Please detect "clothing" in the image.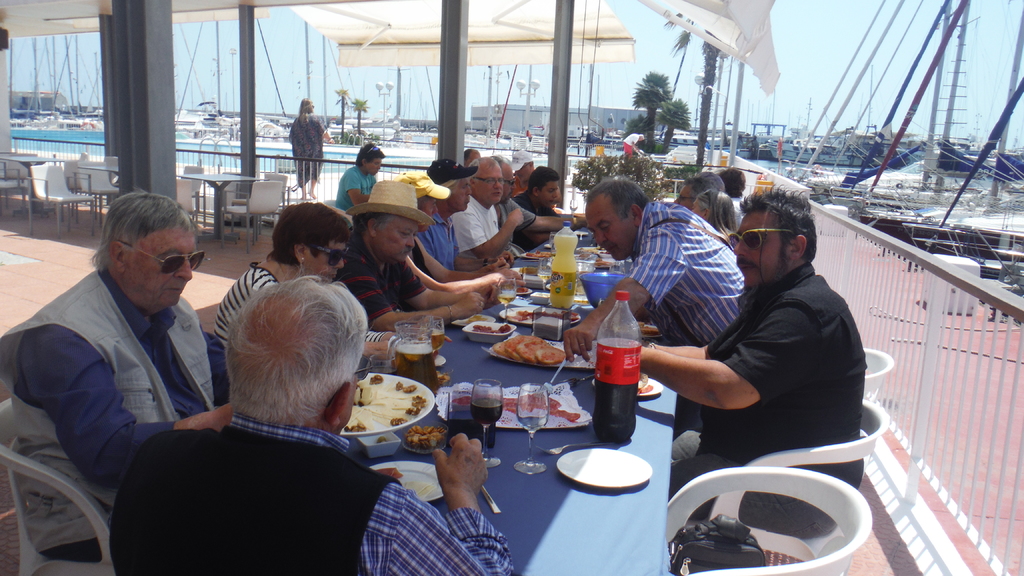
region(209, 259, 284, 337).
